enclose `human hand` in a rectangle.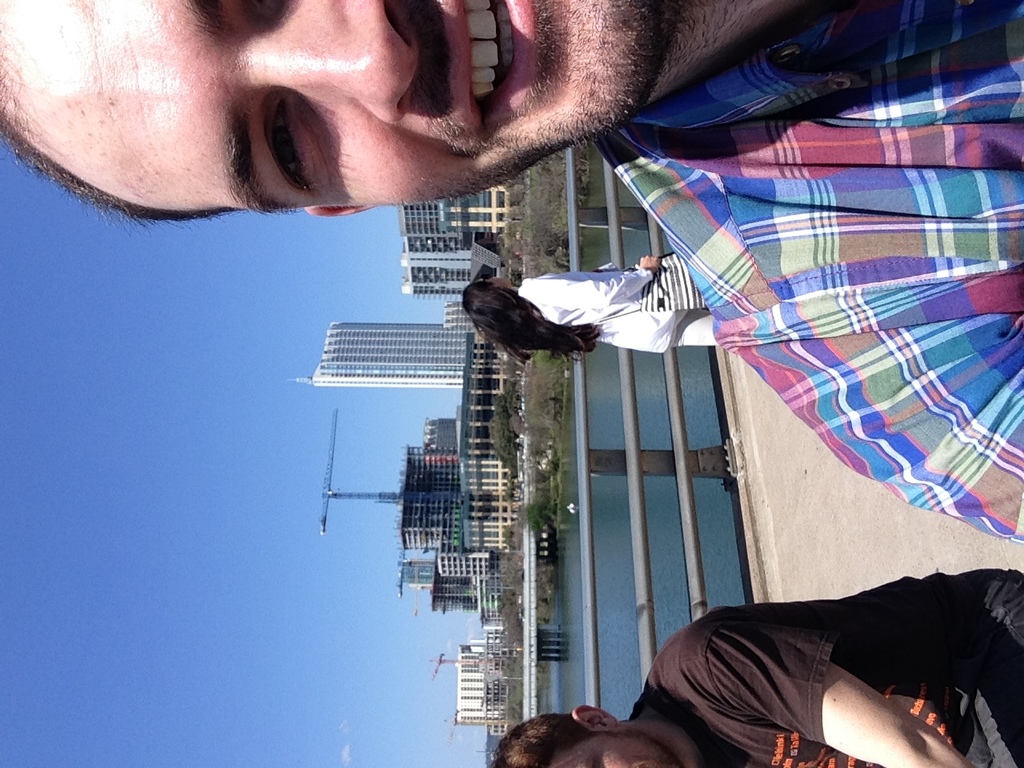
<region>637, 249, 666, 274</region>.
